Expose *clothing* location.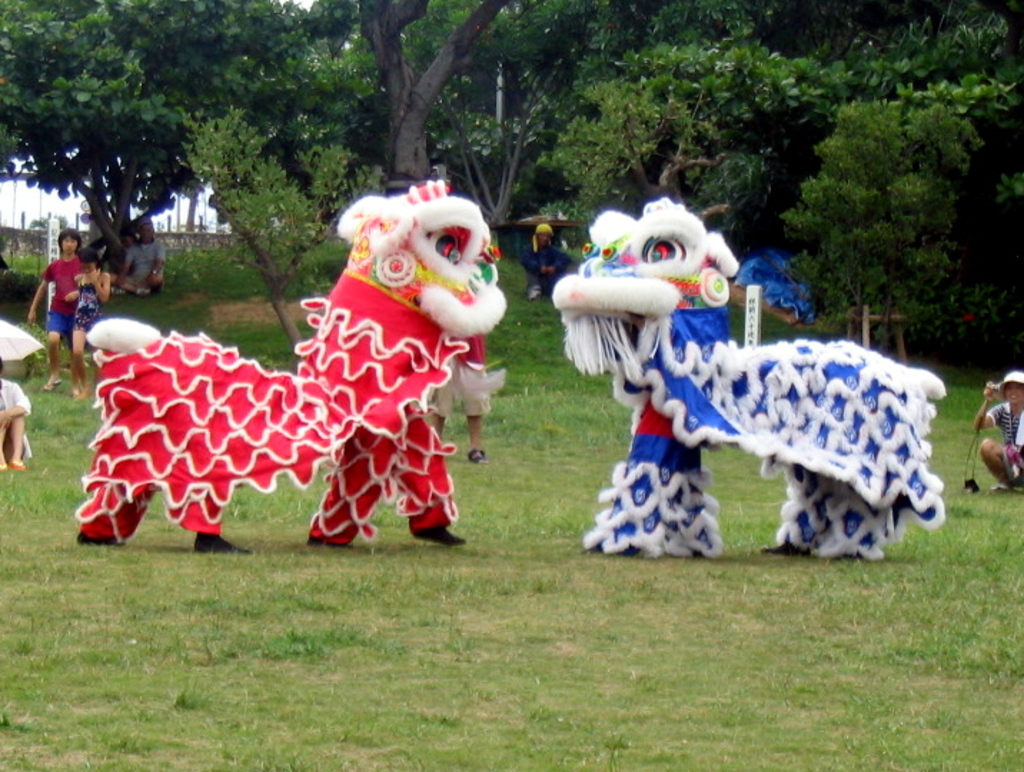
Exposed at locate(0, 379, 33, 455).
